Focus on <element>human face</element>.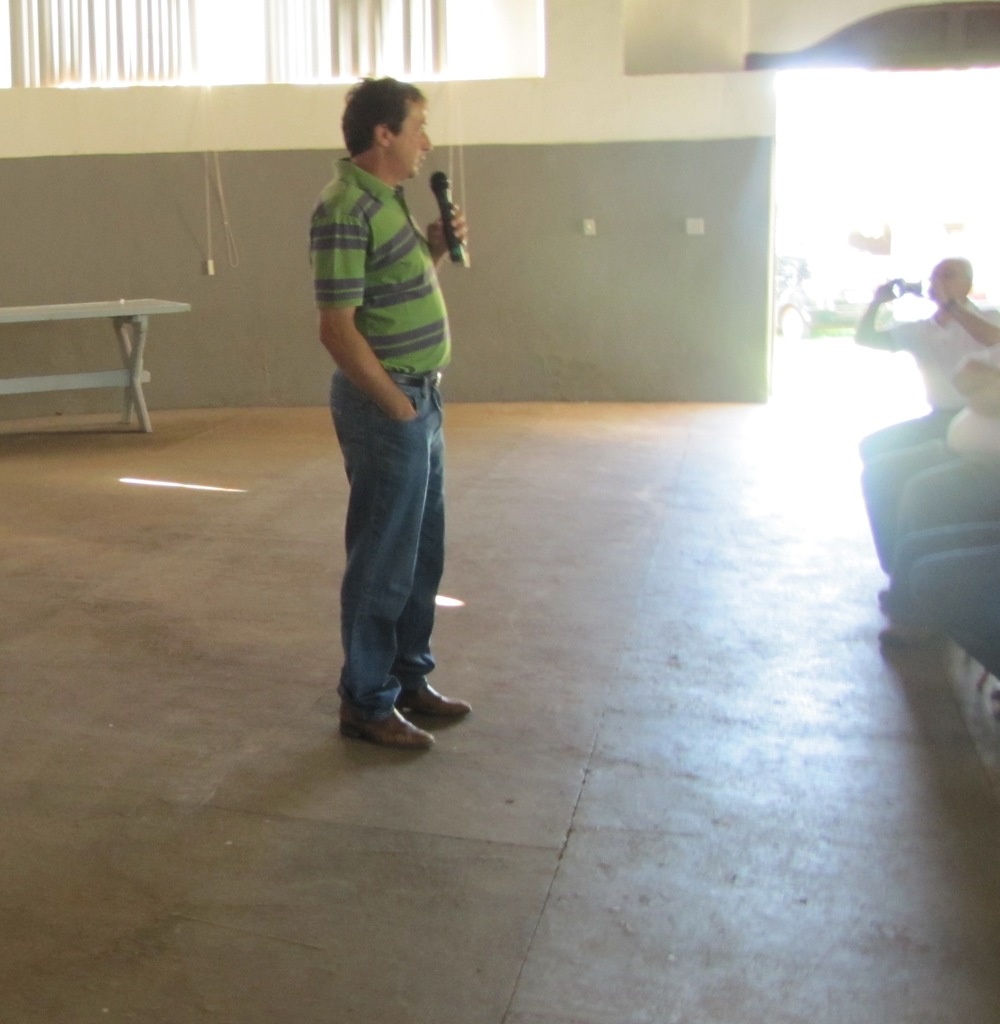
Focused at locate(934, 262, 969, 295).
